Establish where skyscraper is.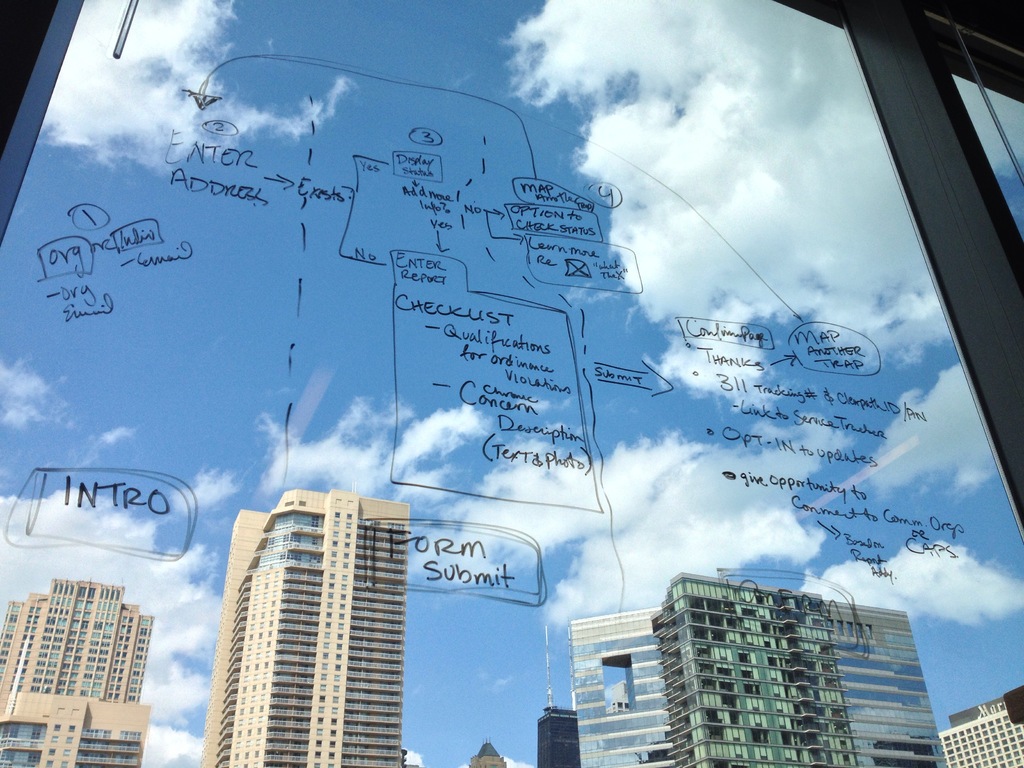
Established at box(198, 471, 427, 753).
